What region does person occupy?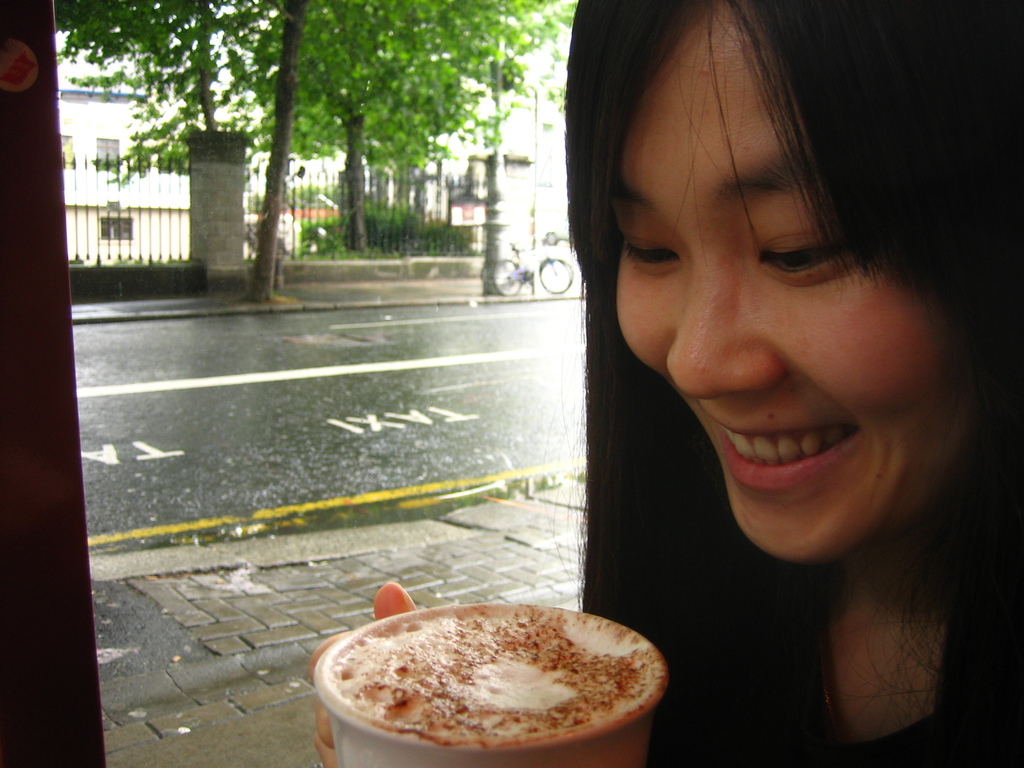
bbox=(297, 0, 1023, 767).
